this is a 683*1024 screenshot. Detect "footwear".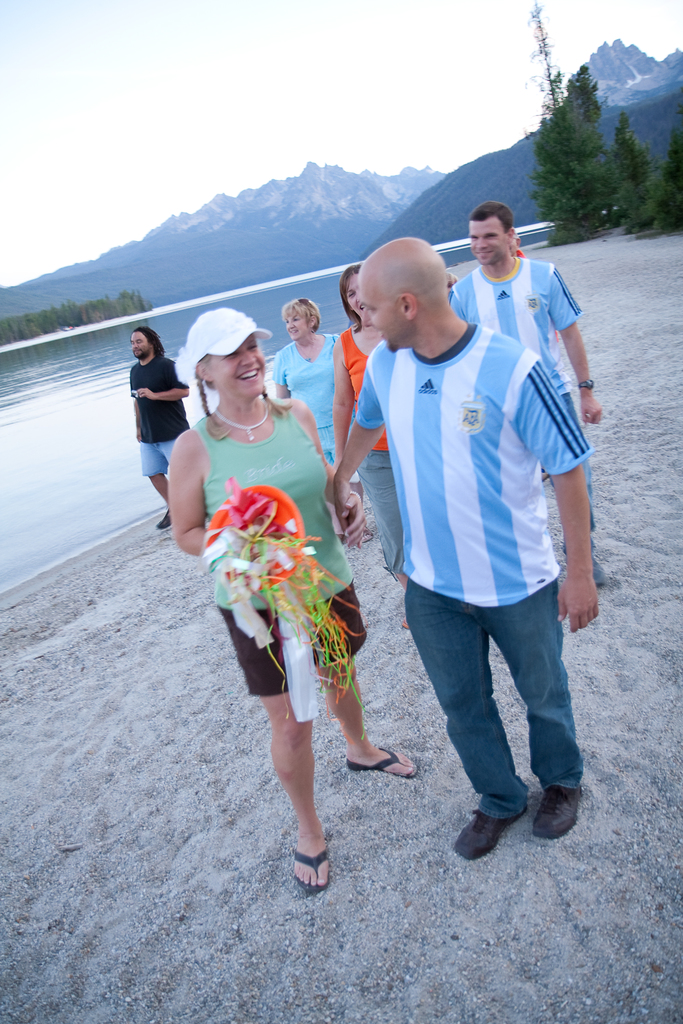
BBox(291, 836, 340, 893).
